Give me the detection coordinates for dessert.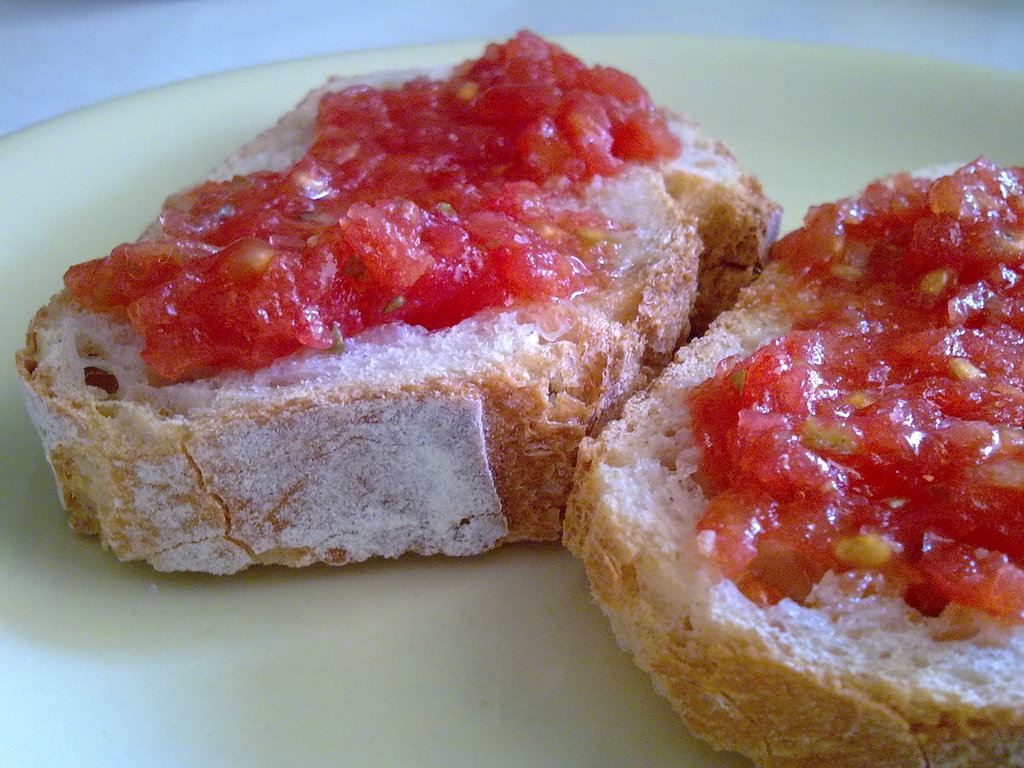
locate(29, 59, 735, 614).
